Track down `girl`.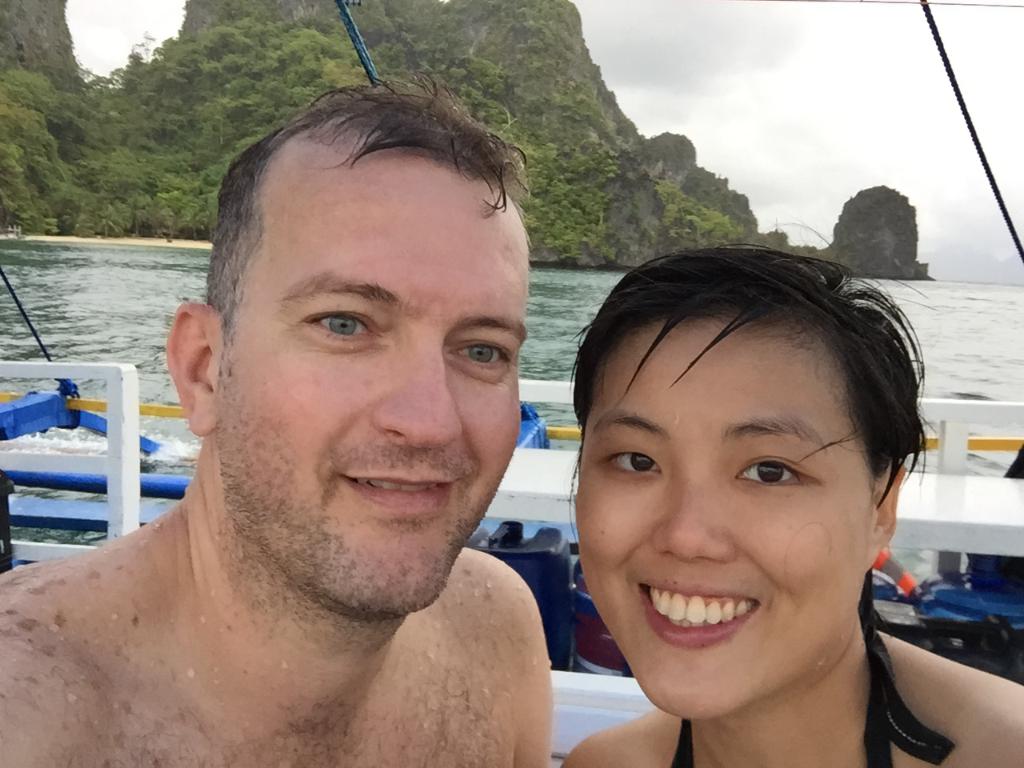
Tracked to (556,214,1023,767).
